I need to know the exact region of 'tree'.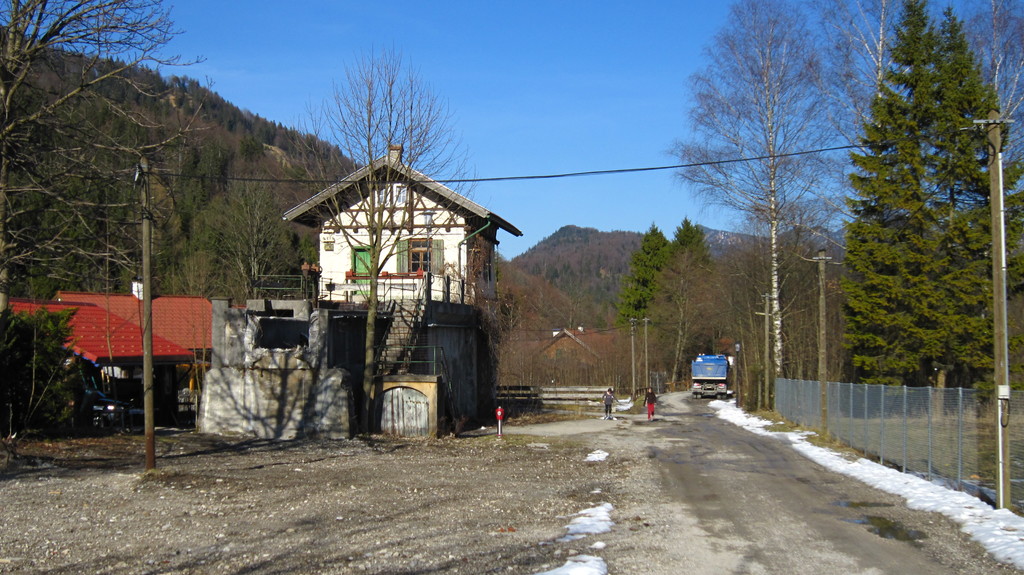
Region: select_region(610, 225, 674, 331).
